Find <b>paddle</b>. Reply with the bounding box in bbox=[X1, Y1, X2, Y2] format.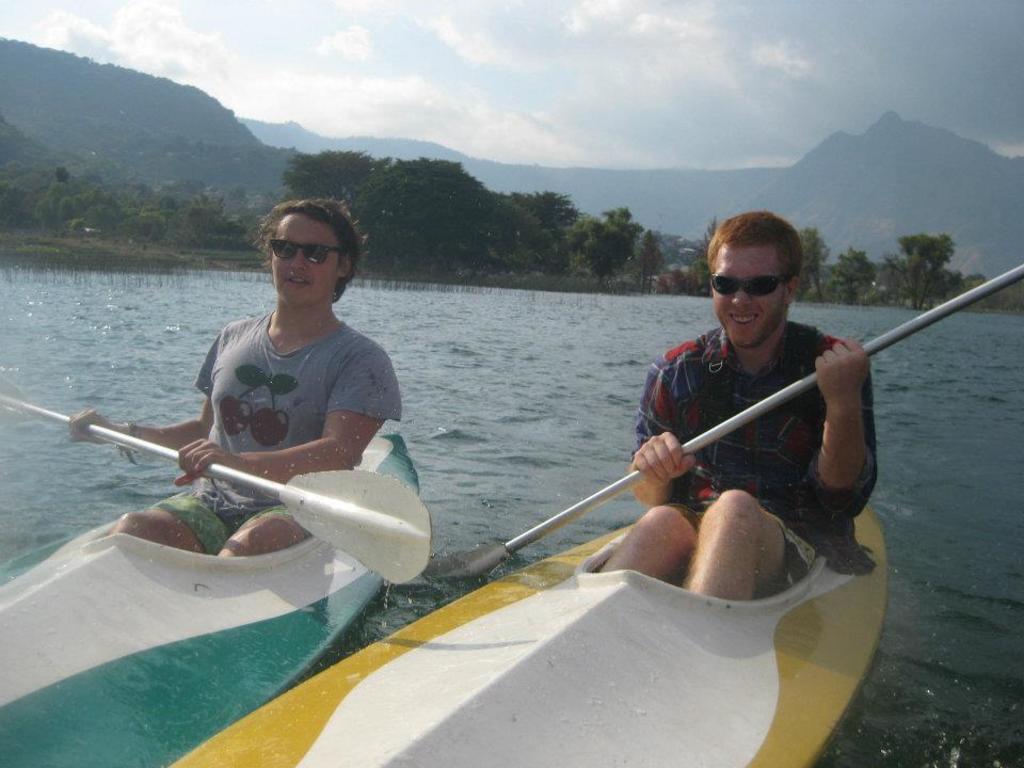
bbox=[425, 261, 1023, 587].
